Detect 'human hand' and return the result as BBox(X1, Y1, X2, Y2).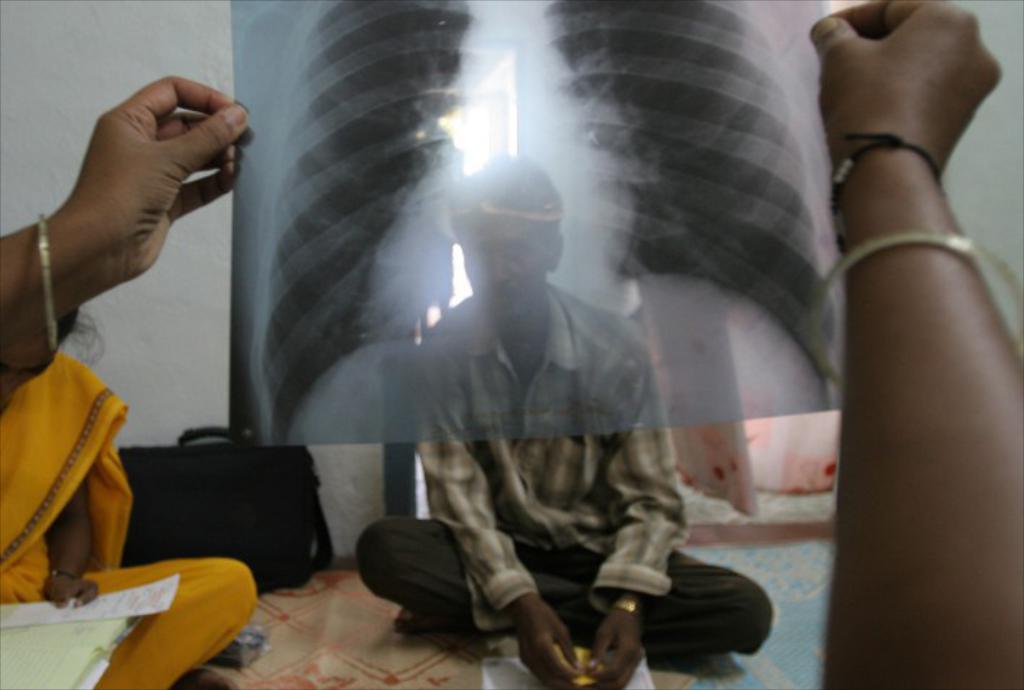
BBox(508, 596, 585, 689).
